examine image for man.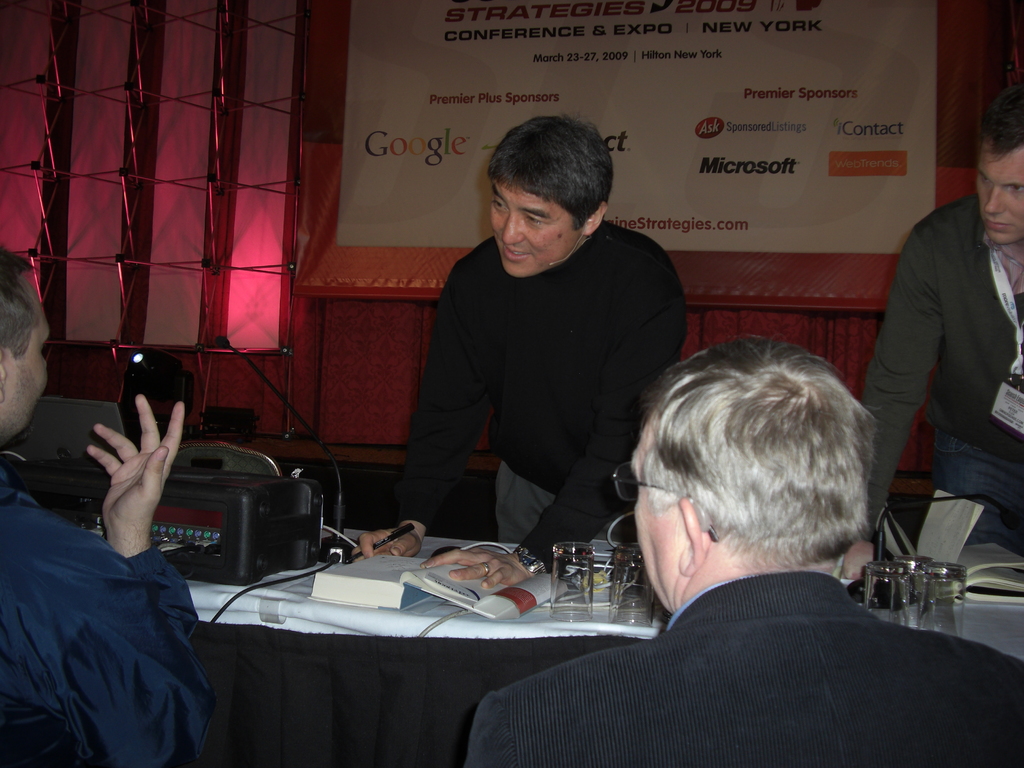
Examination result: pyautogui.locateOnScreen(860, 89, 1023, 561).
